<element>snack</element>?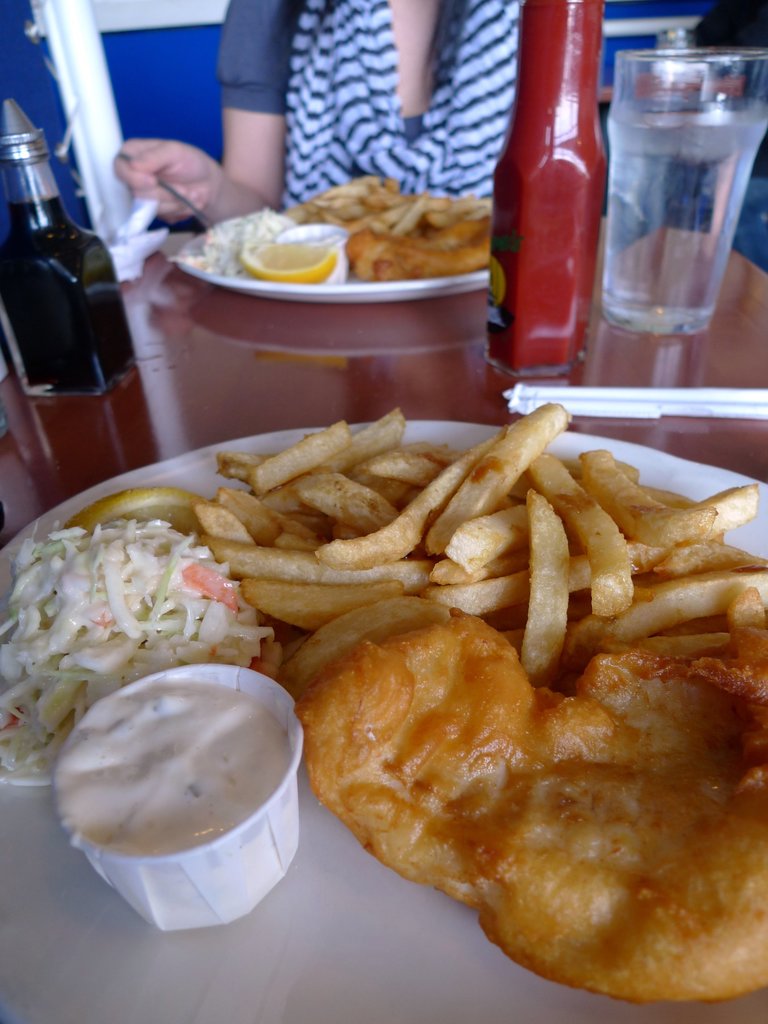
detection(280, 599, 767, 1008)
